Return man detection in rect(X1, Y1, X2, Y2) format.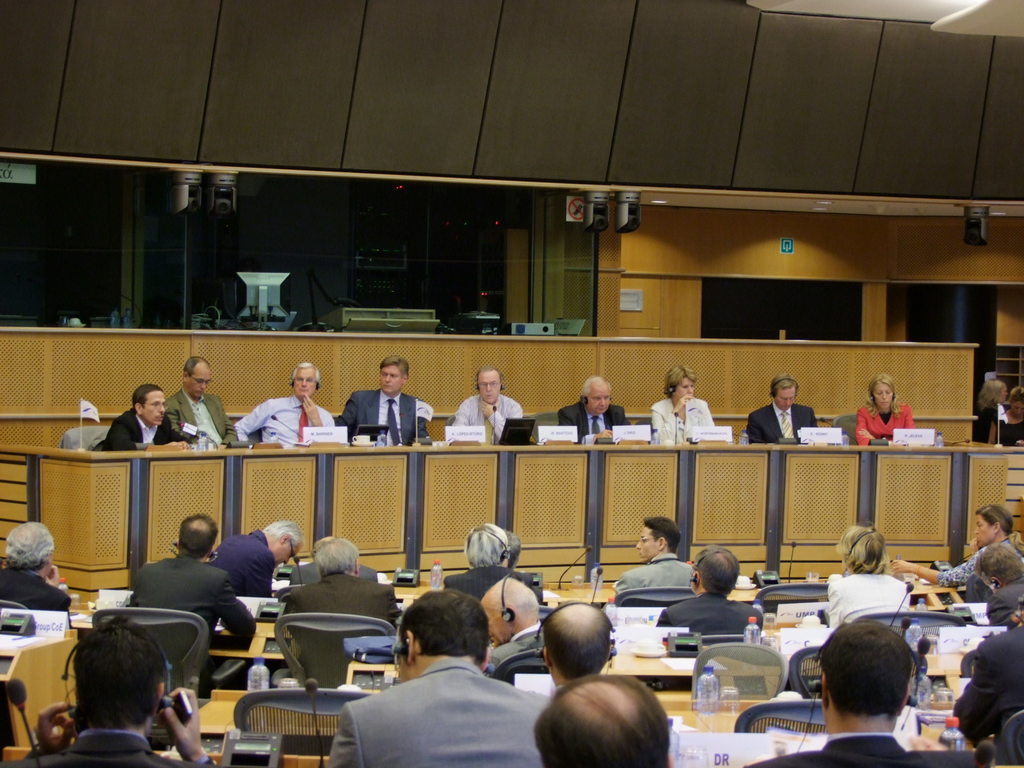
rect(206, 516, 302, 603).
